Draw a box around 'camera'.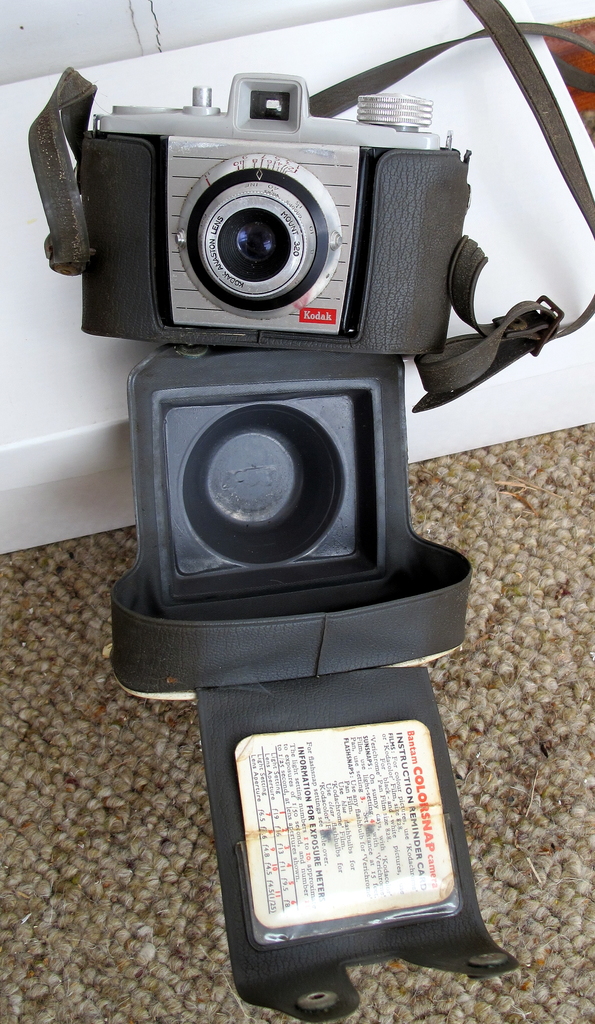
BBox(35, 53, 455, 352).
